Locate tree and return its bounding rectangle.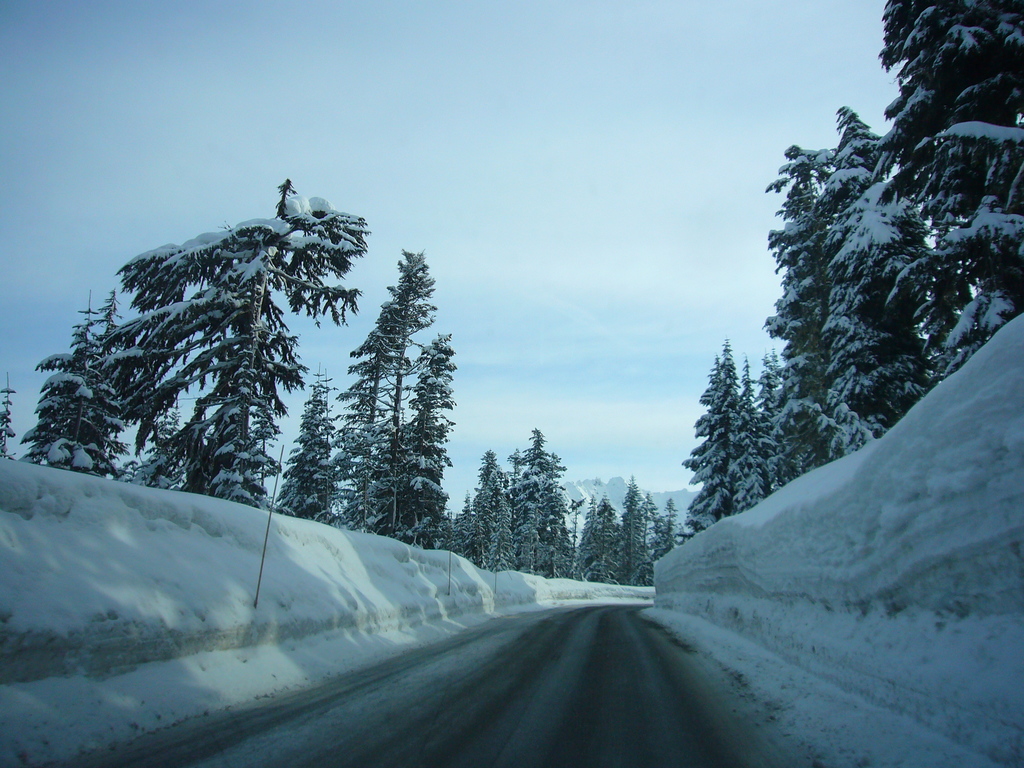
(272,358,334,525).
